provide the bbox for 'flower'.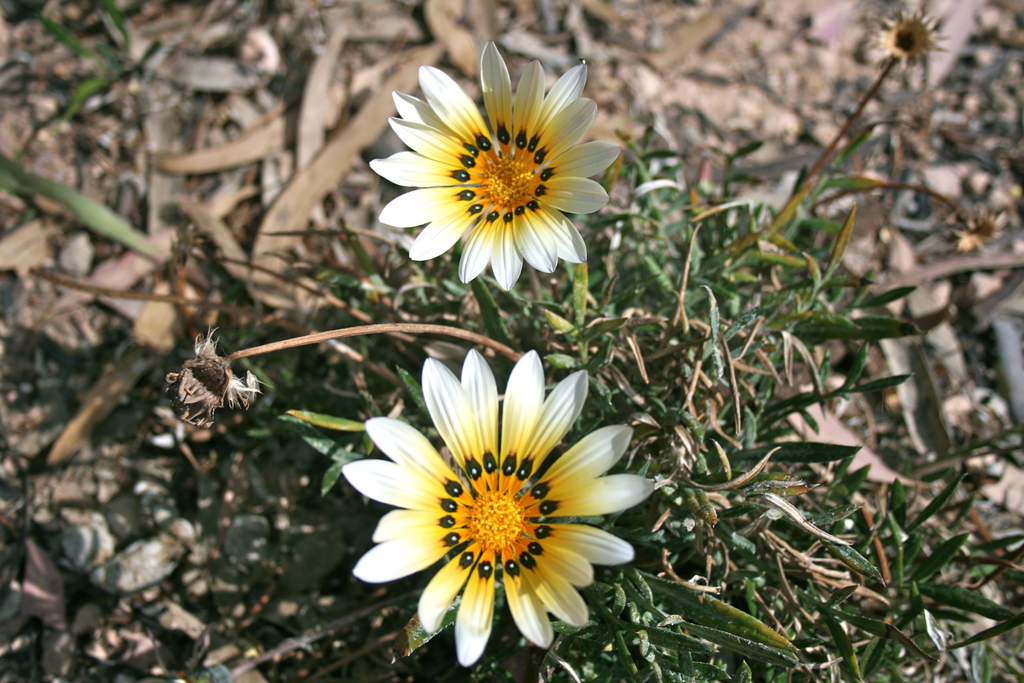
region(364, 37, 627, 292).
